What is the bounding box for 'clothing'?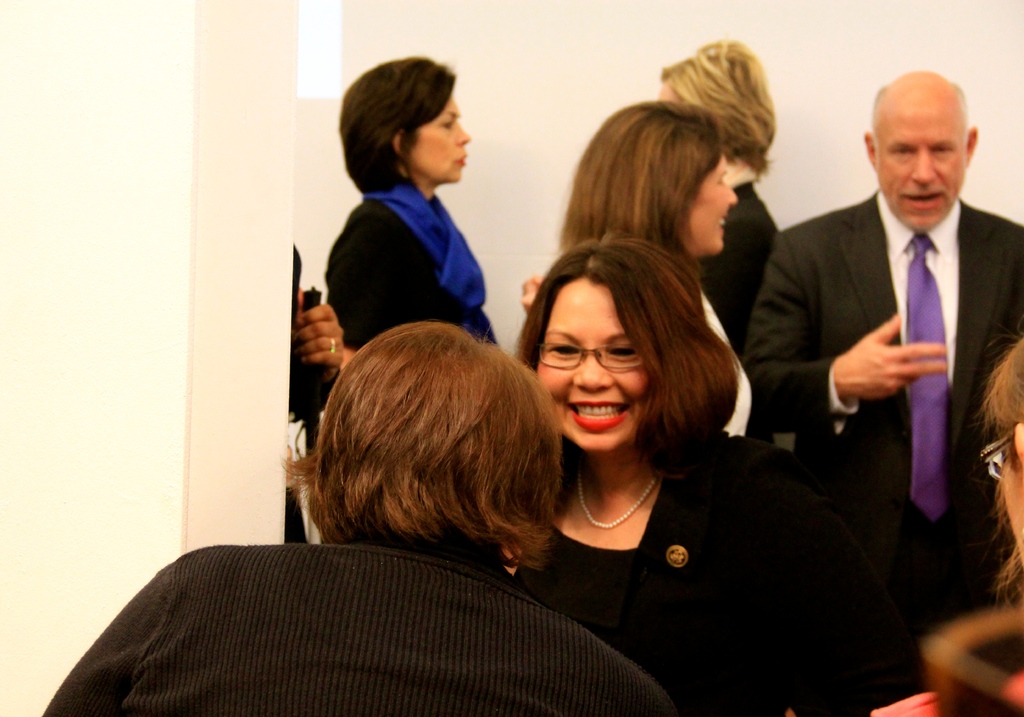
bbox(38, 542, 677, 716).
